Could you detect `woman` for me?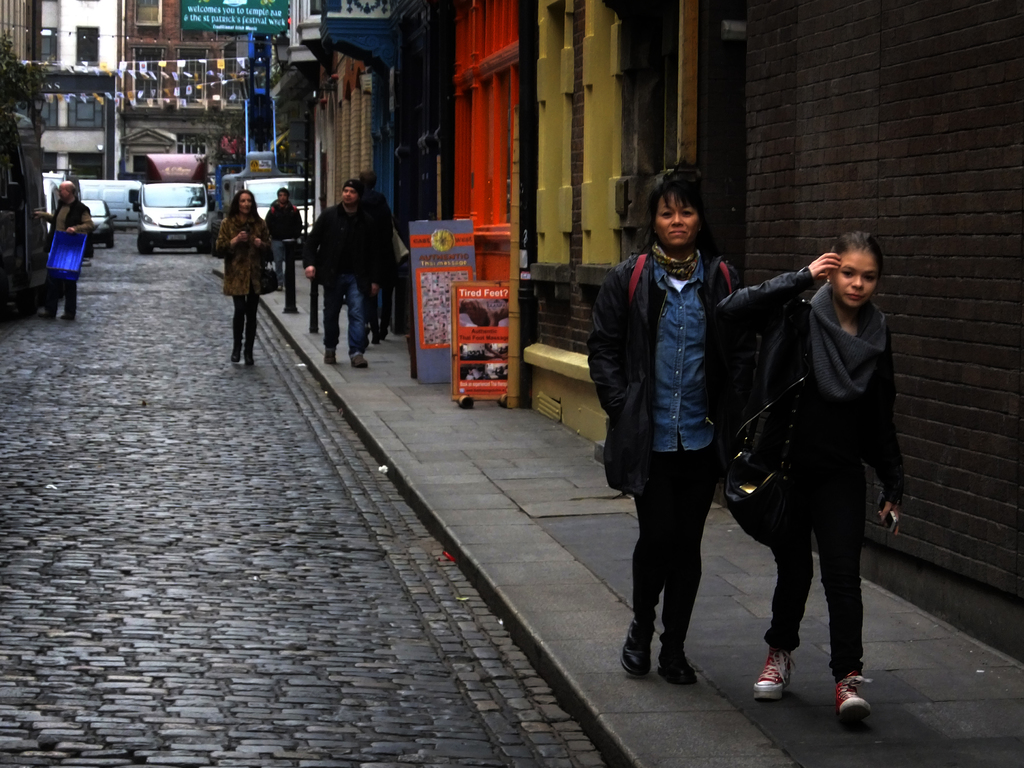
Detection result: detection(210, 189, 271, 367).
